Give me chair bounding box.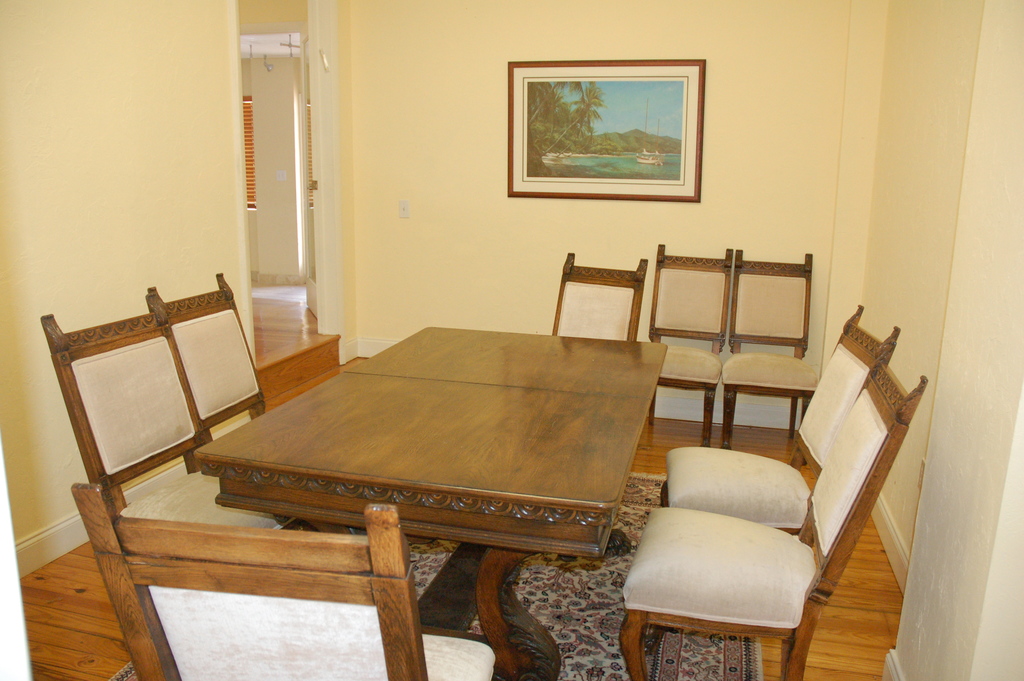
<bbox>627, 357, 932, 666</bbox>.
